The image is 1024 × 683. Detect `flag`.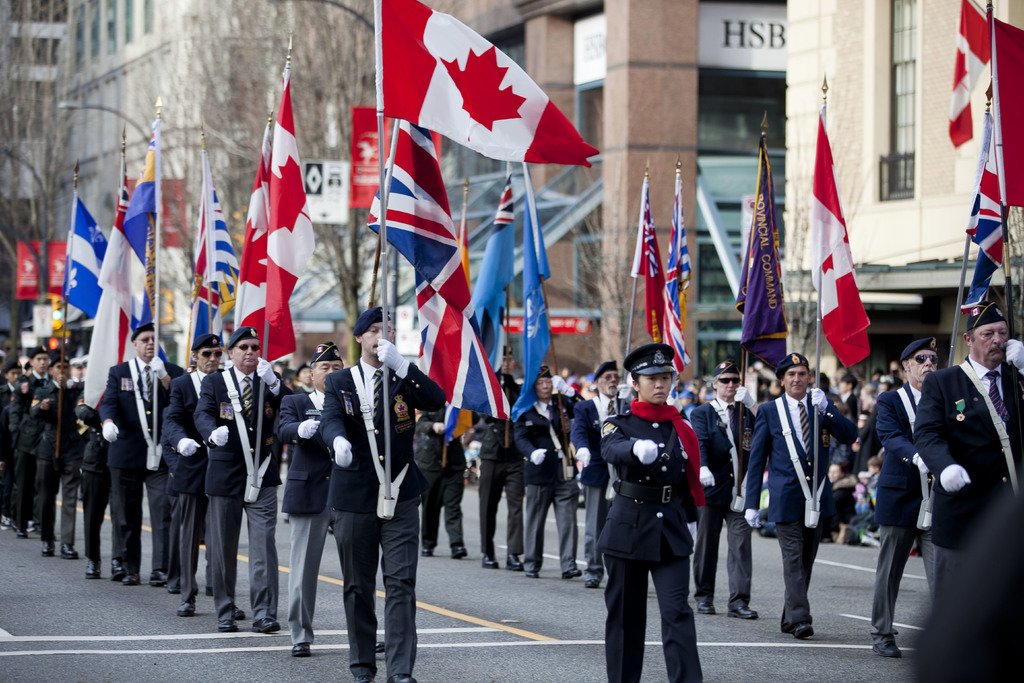
Detection: x1=364, y1=120, x2=468, y2=318.
